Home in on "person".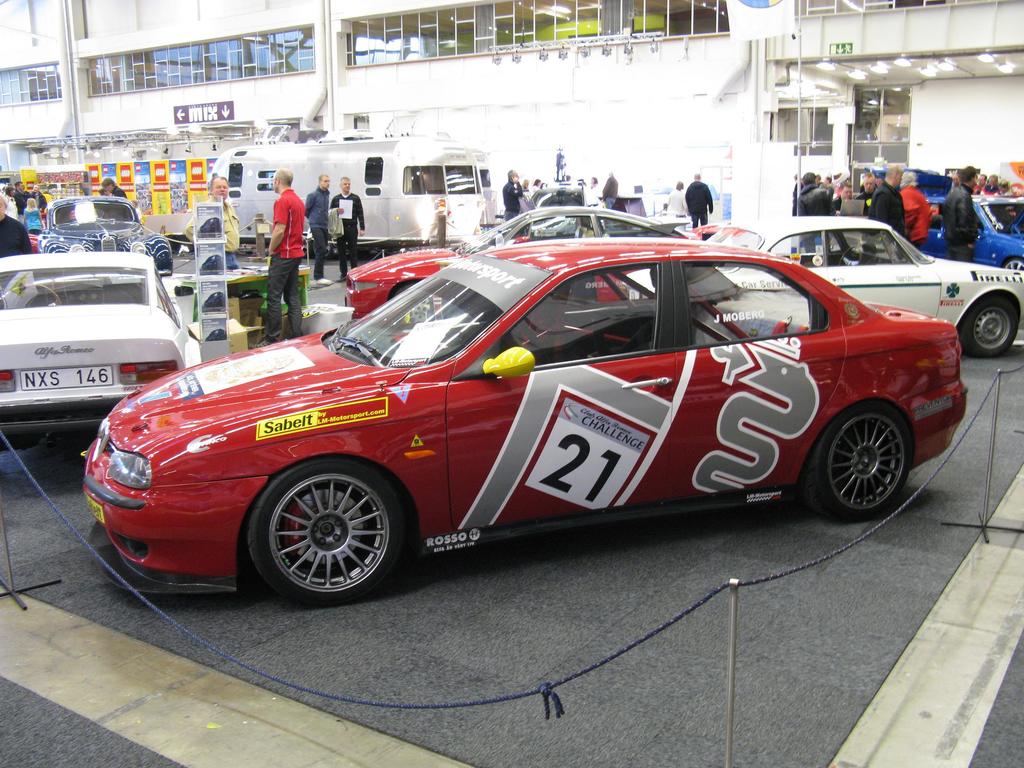
Homed in at rect(942, 166, 979, 260).
